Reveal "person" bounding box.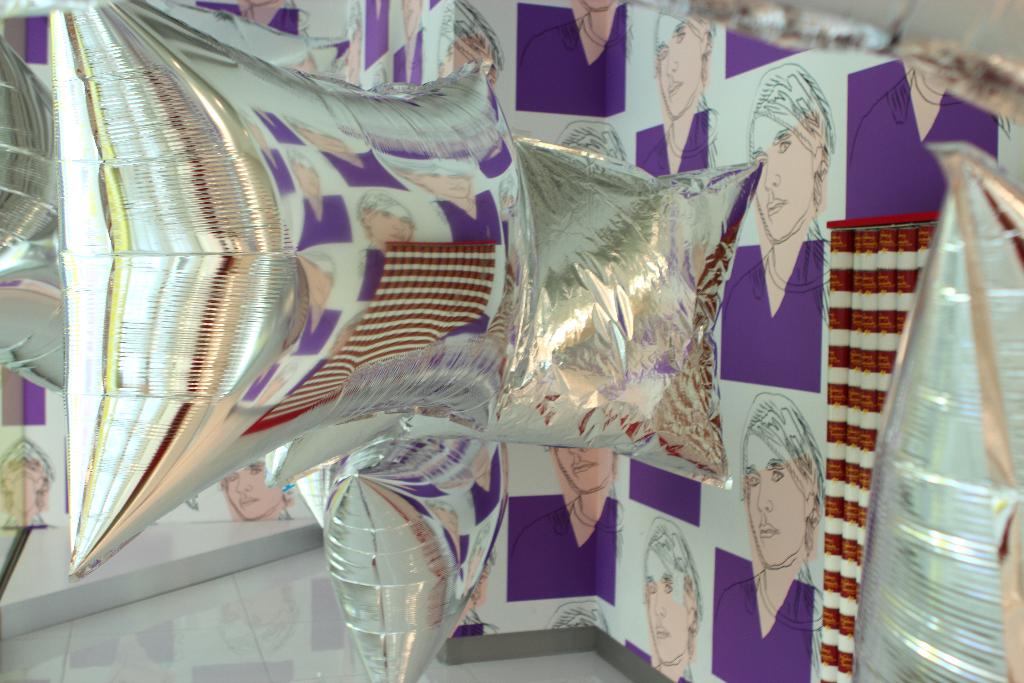
Revealed: region(709, 388, 822, 682).
